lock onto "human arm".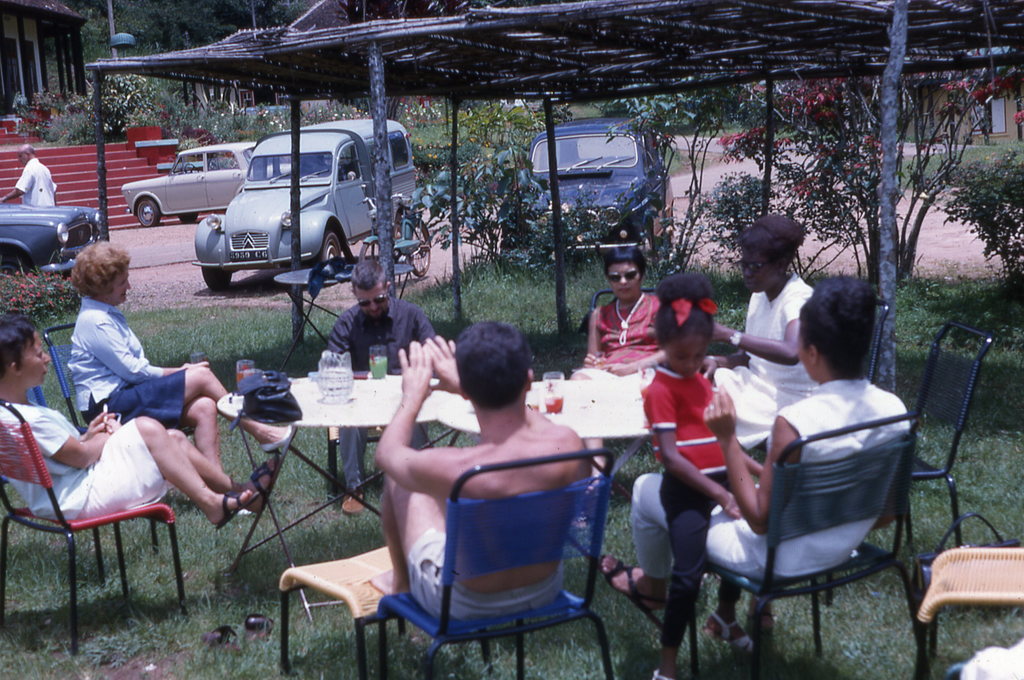
Locked: x1=580, y1=304, x2=609, y2=373.
